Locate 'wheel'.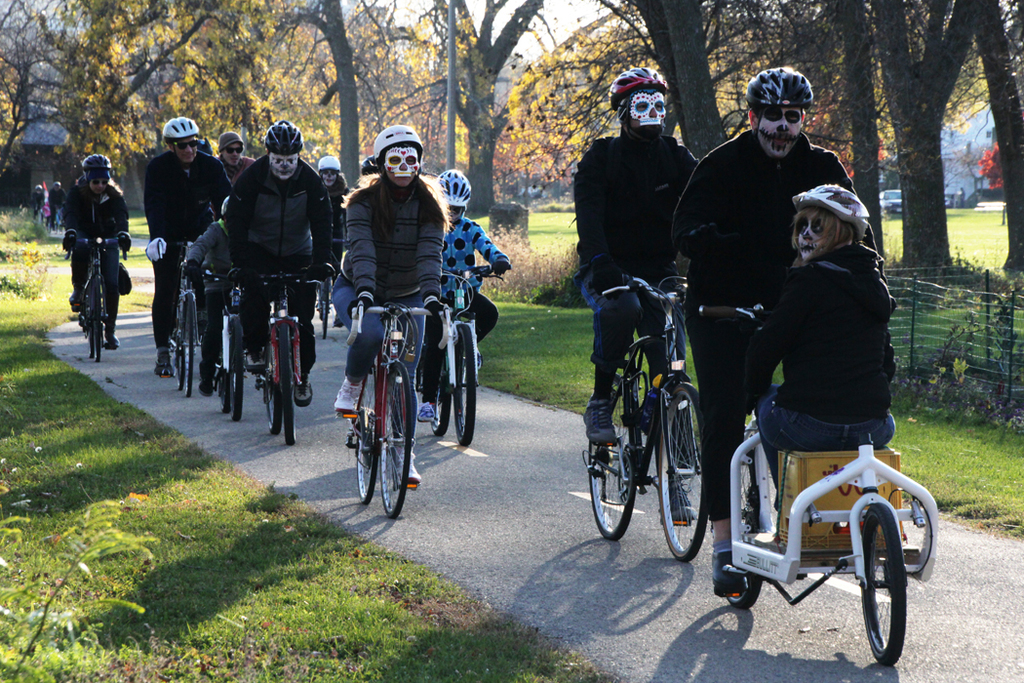
Bounding box: rect(453, 324, 477, 447).
